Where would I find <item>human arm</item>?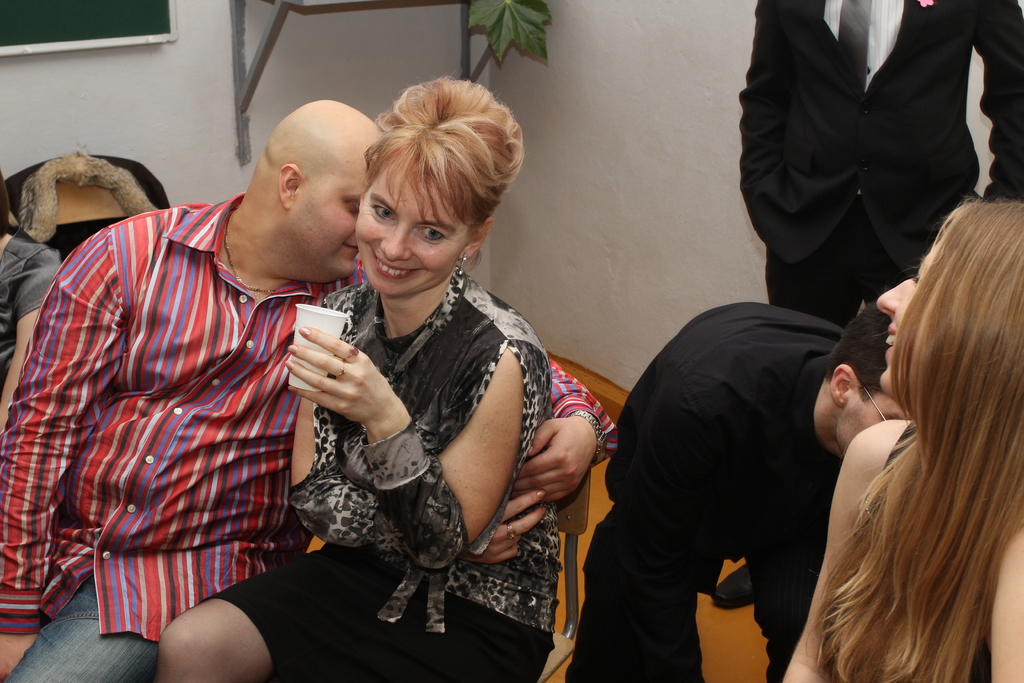
At <bbox>279, 317, 545, 575</bbox>.
